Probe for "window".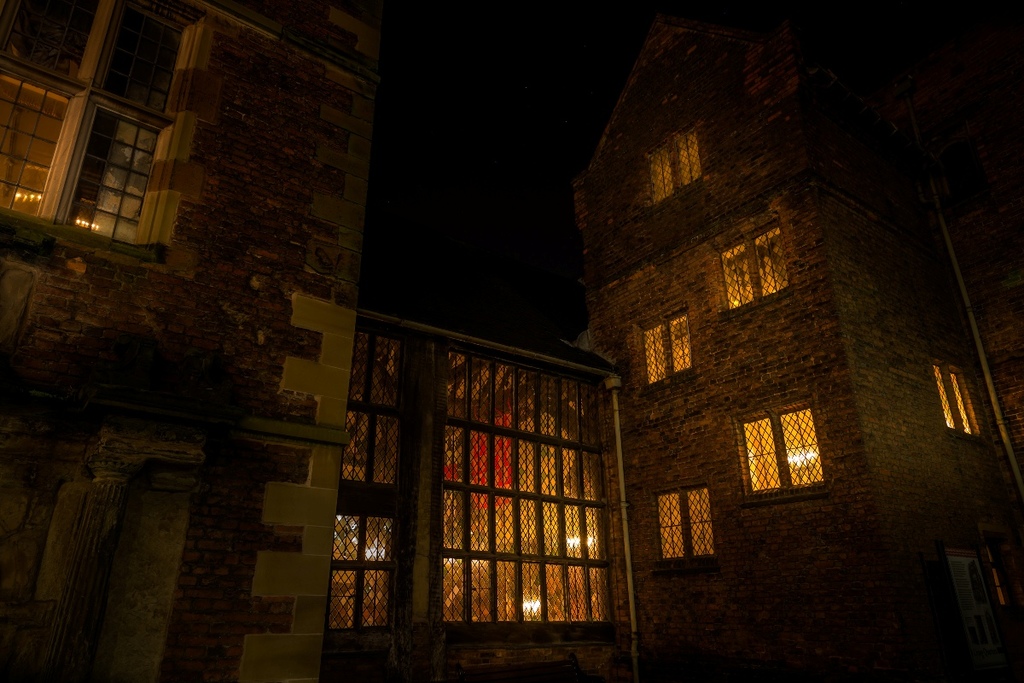
Probe result: select_region(105, 7, 187, 111).
